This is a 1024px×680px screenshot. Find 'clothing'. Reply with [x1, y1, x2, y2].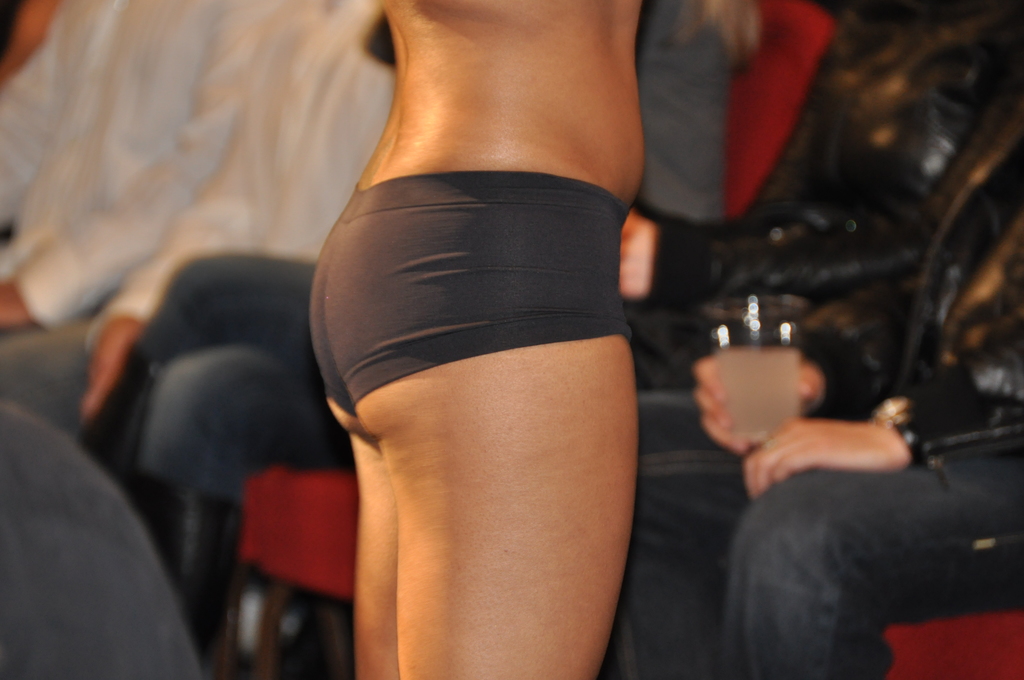
[600, 60, 1023, 676].
